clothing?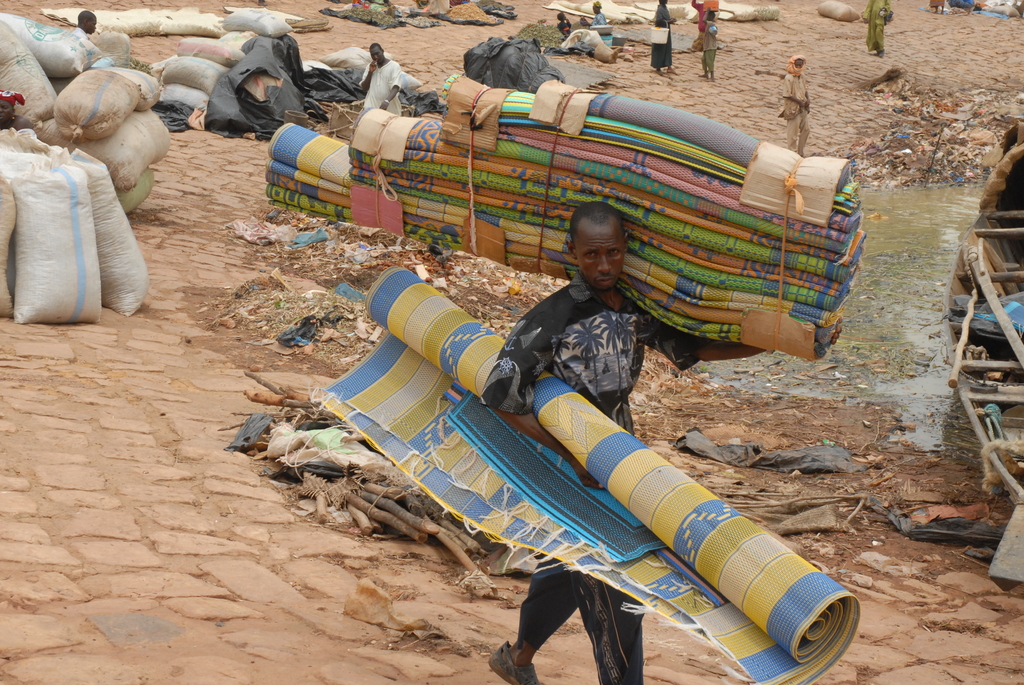
bbox(356, 56, 400, 116)
